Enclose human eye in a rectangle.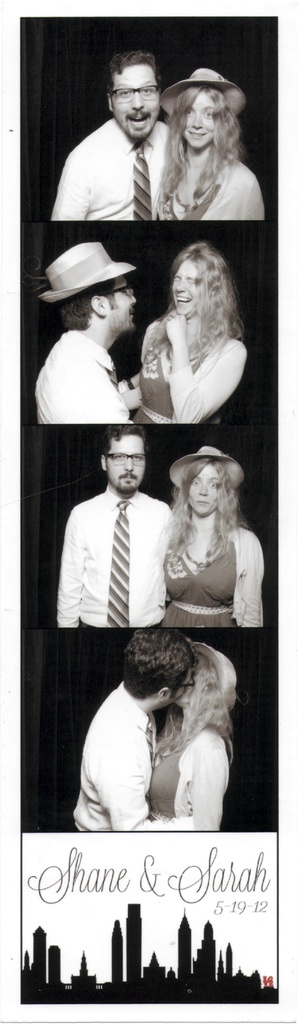
region(191, 477, 200, 488).
